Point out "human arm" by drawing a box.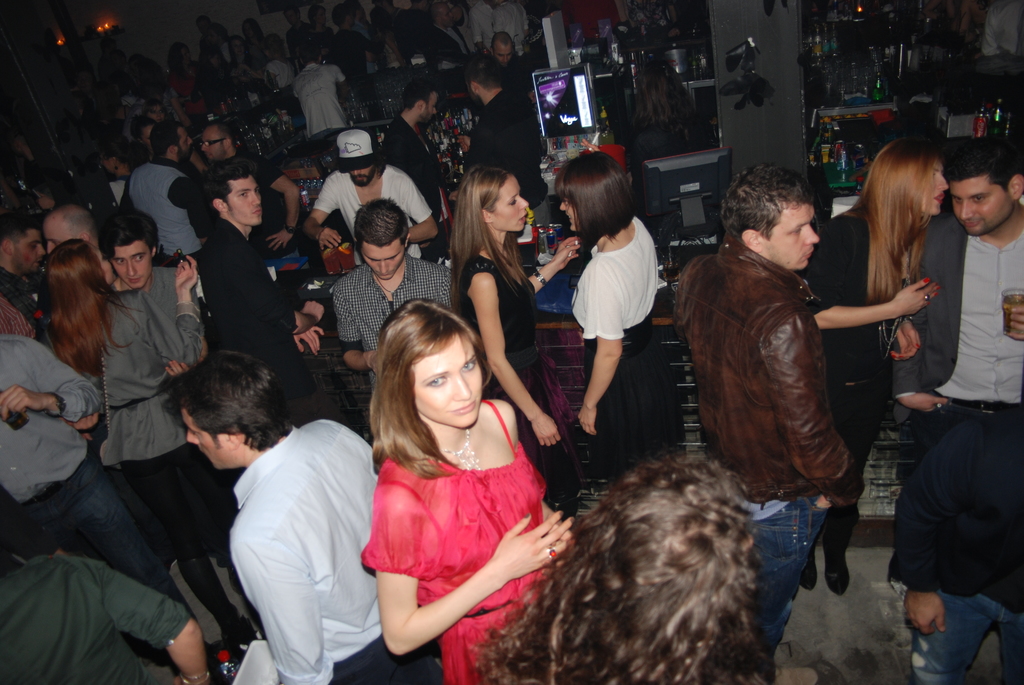
227 496 336 682.
